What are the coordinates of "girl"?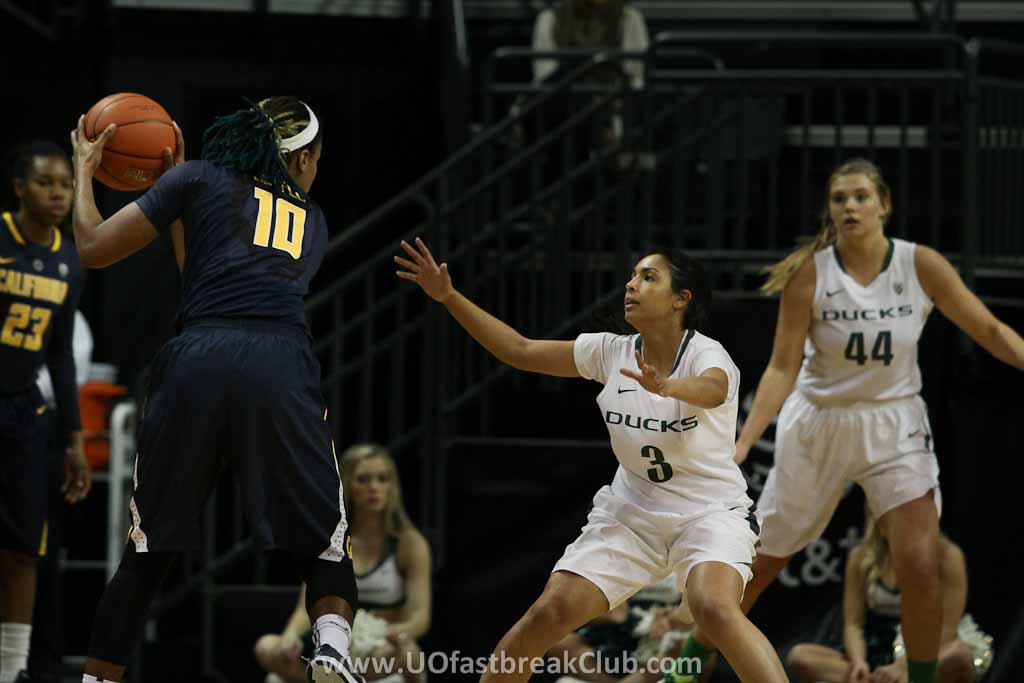
<bbox>381, 248, 784, 682</bbox>.
